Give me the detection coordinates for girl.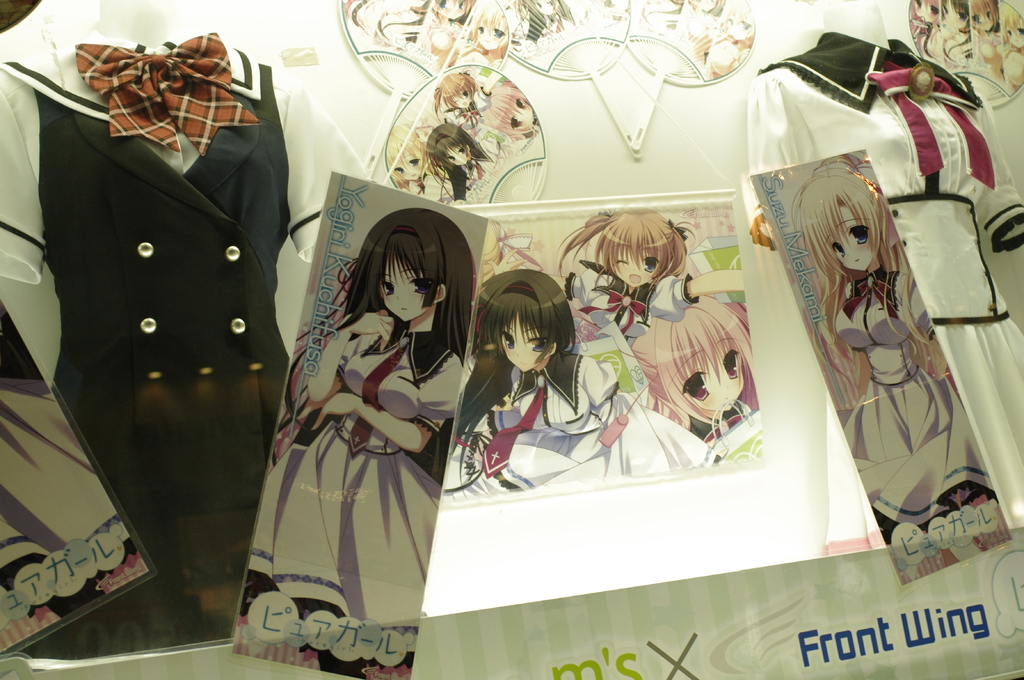
l=1005, t=6, r=1023, b=88.
